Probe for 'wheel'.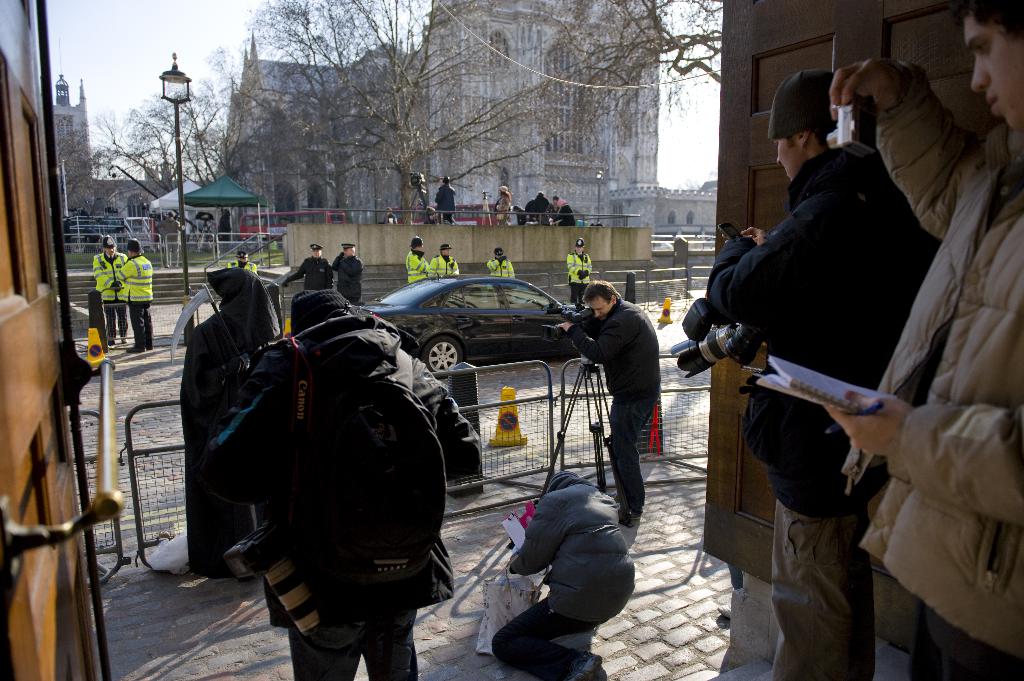
Probe result: pyautogui.locateOnScreen(409, 323, 471, 394).
